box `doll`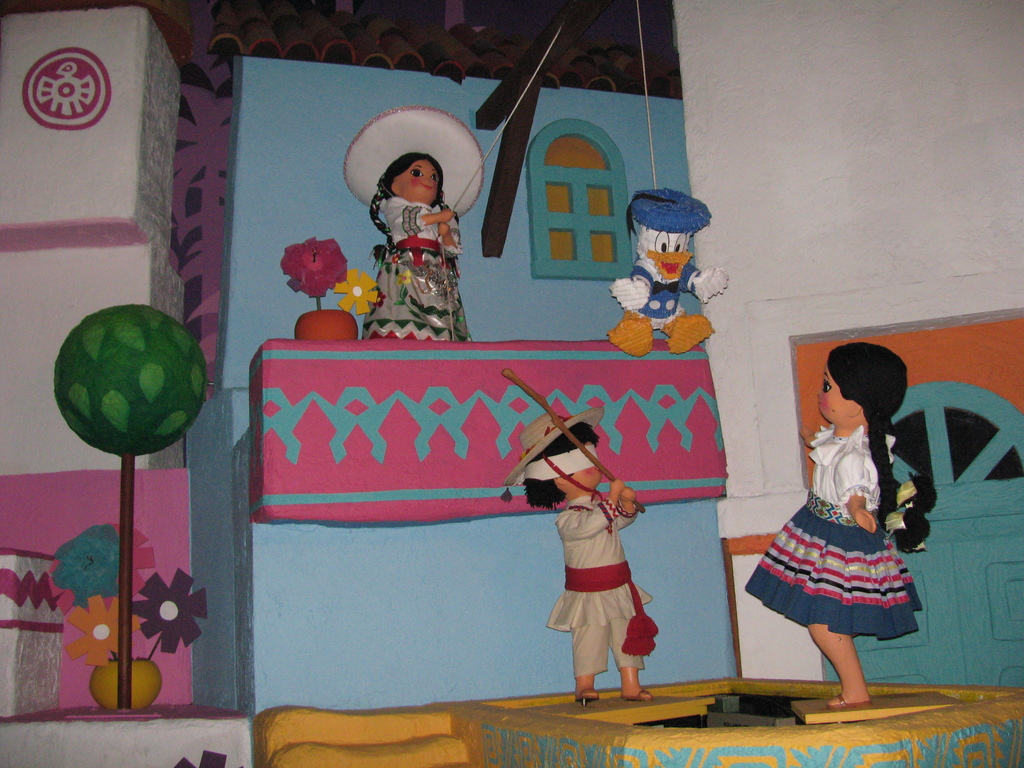
742, 341, 915, 700
